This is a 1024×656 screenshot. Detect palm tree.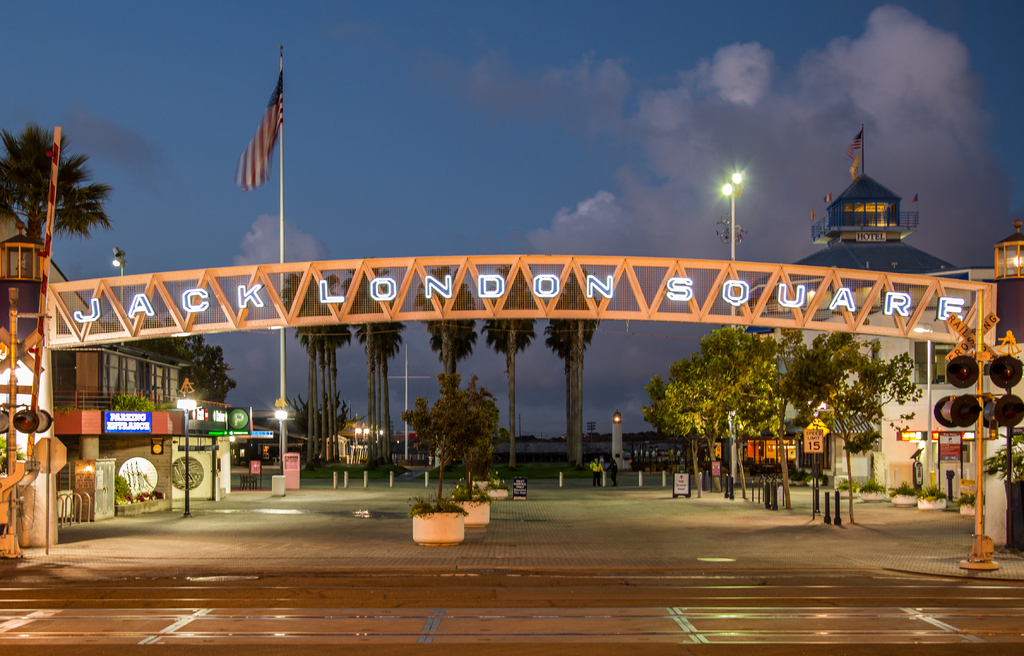
<region>267, 256, 349, 444</region>.
